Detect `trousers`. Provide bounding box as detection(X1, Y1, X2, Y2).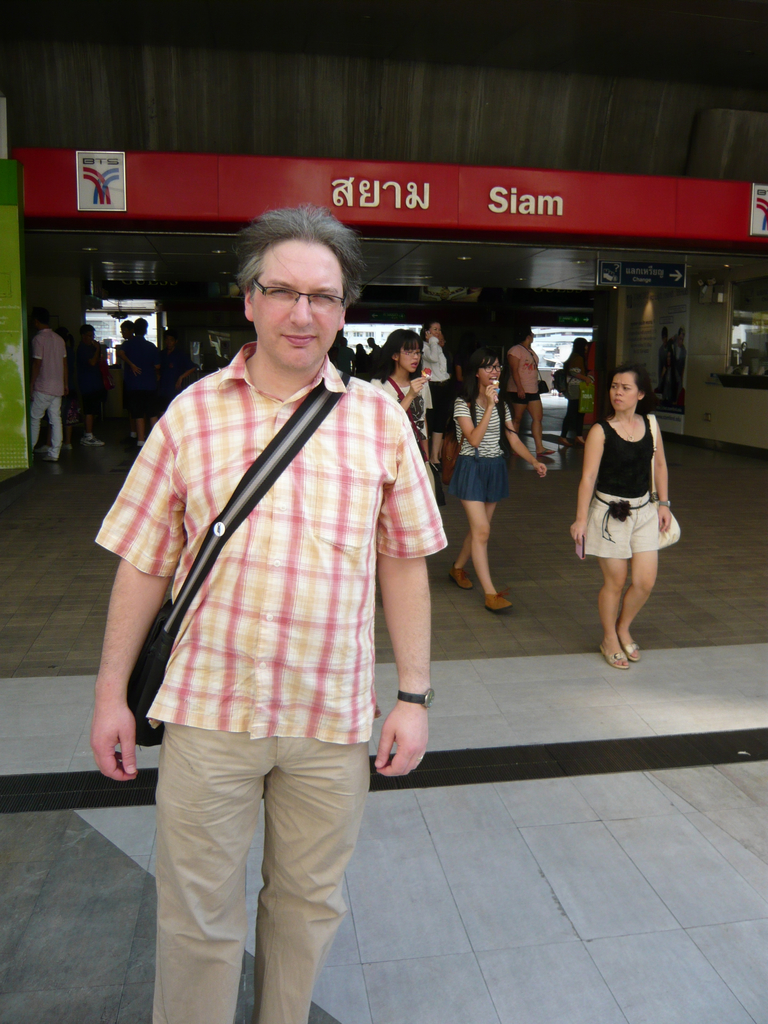
detection(134, 707, 377, 1009).
